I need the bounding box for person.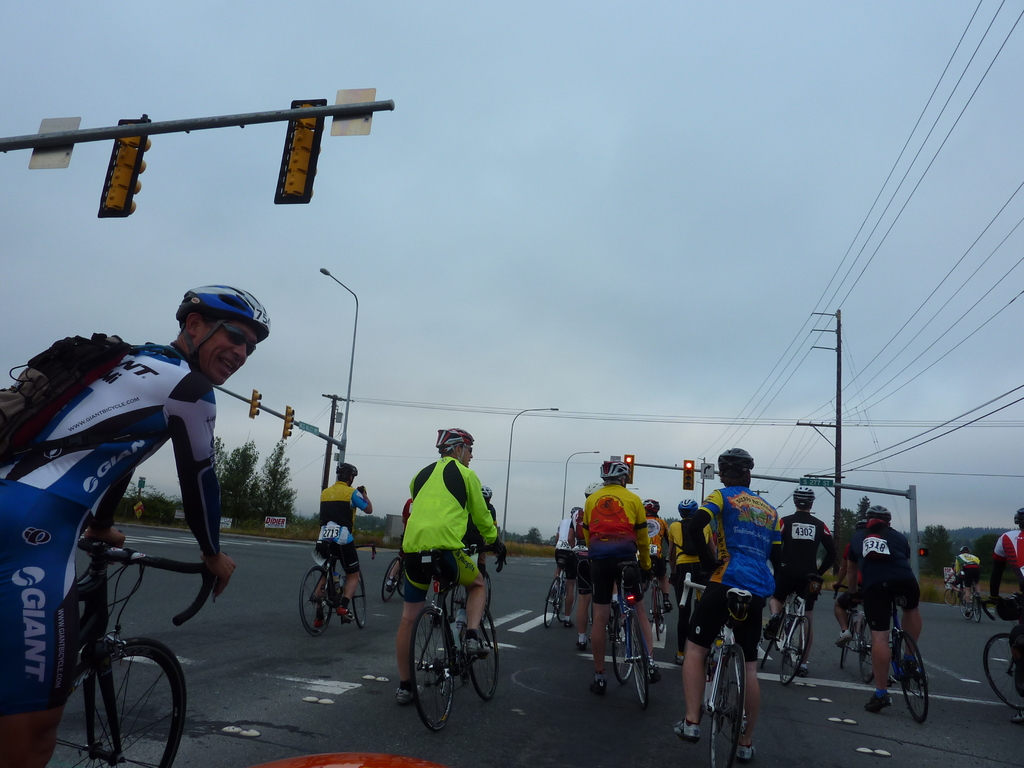
Here it is: bbox=[0, 279, 275, 767].
